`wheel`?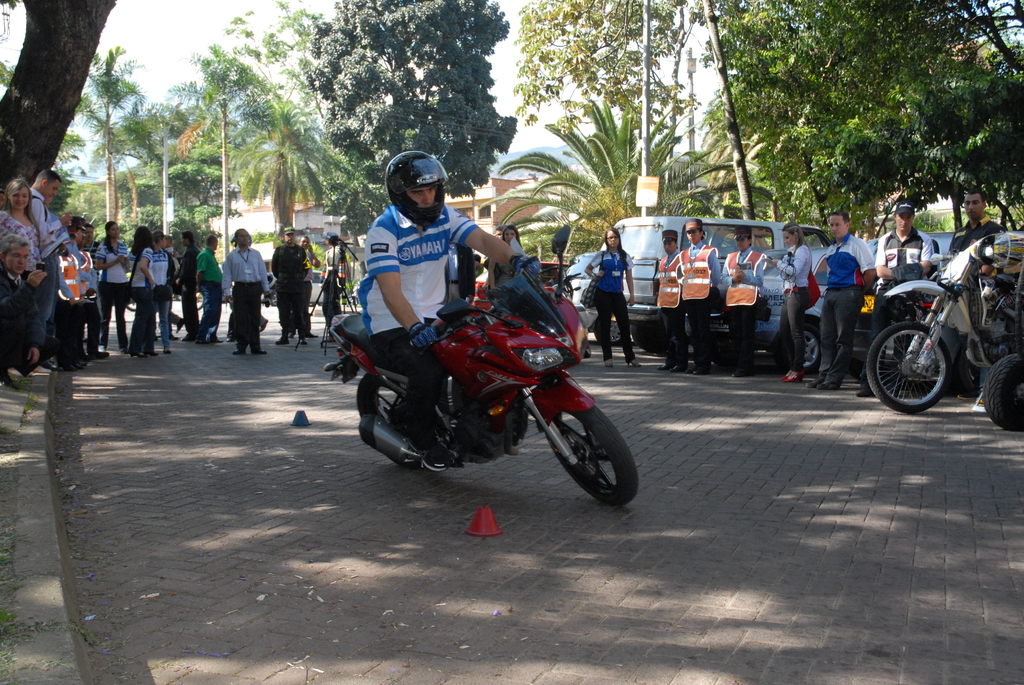
crop(866, 321, 952, 414)
